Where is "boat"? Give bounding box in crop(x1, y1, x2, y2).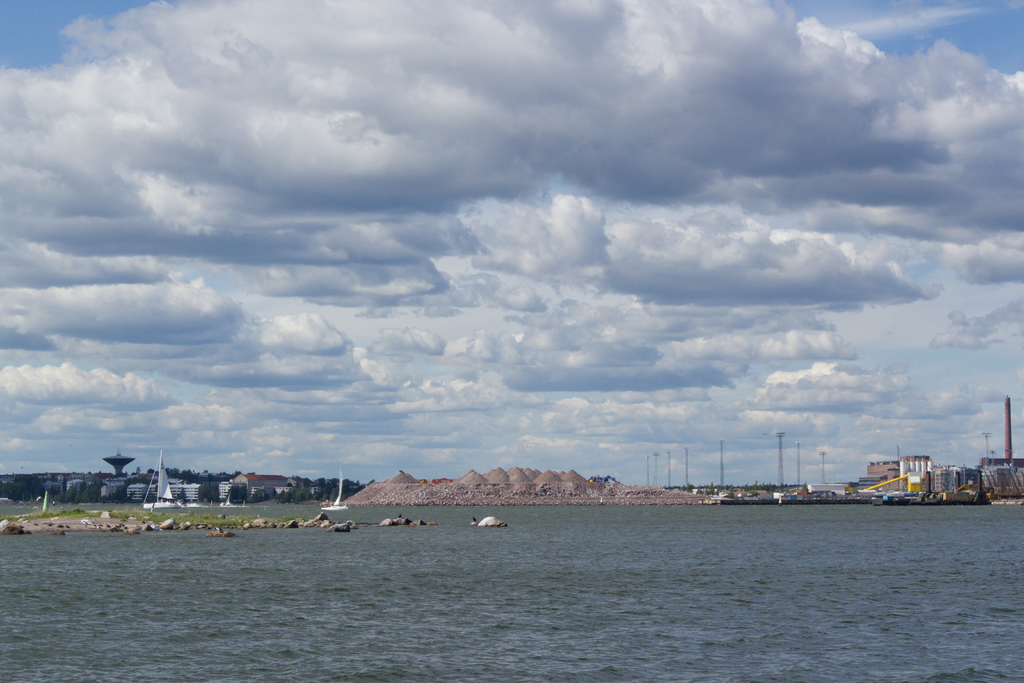
crop(320, 469, 351, 514).
